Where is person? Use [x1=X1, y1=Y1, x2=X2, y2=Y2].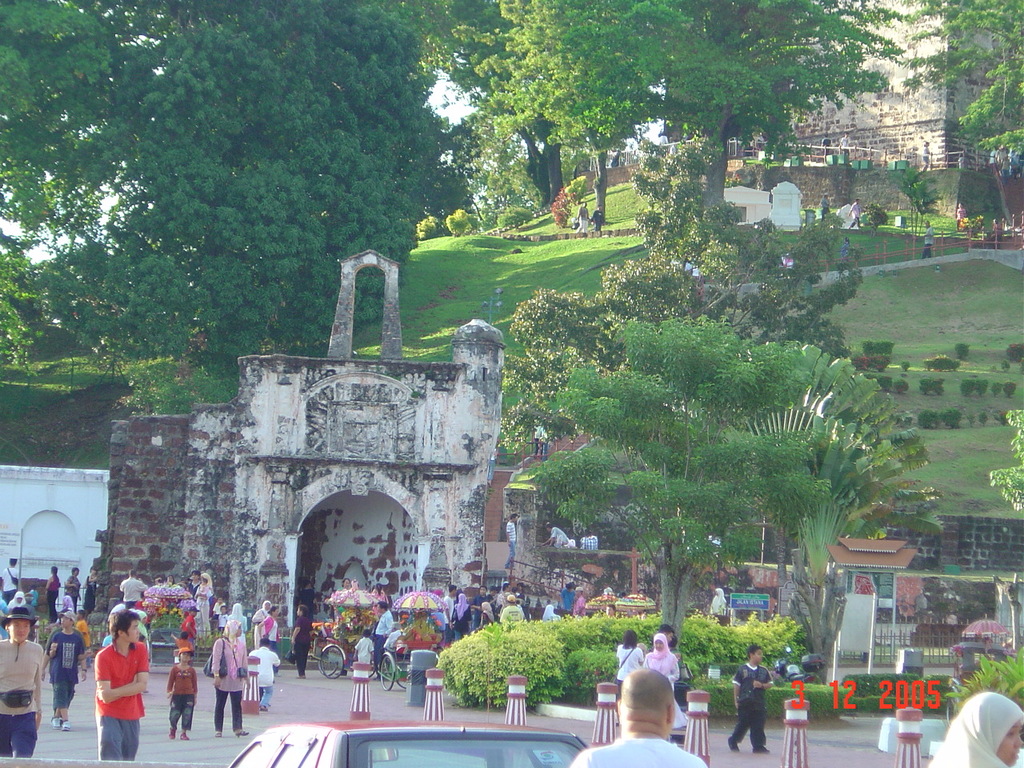
[x1=706, y1=586, x2=730, y2=618].
